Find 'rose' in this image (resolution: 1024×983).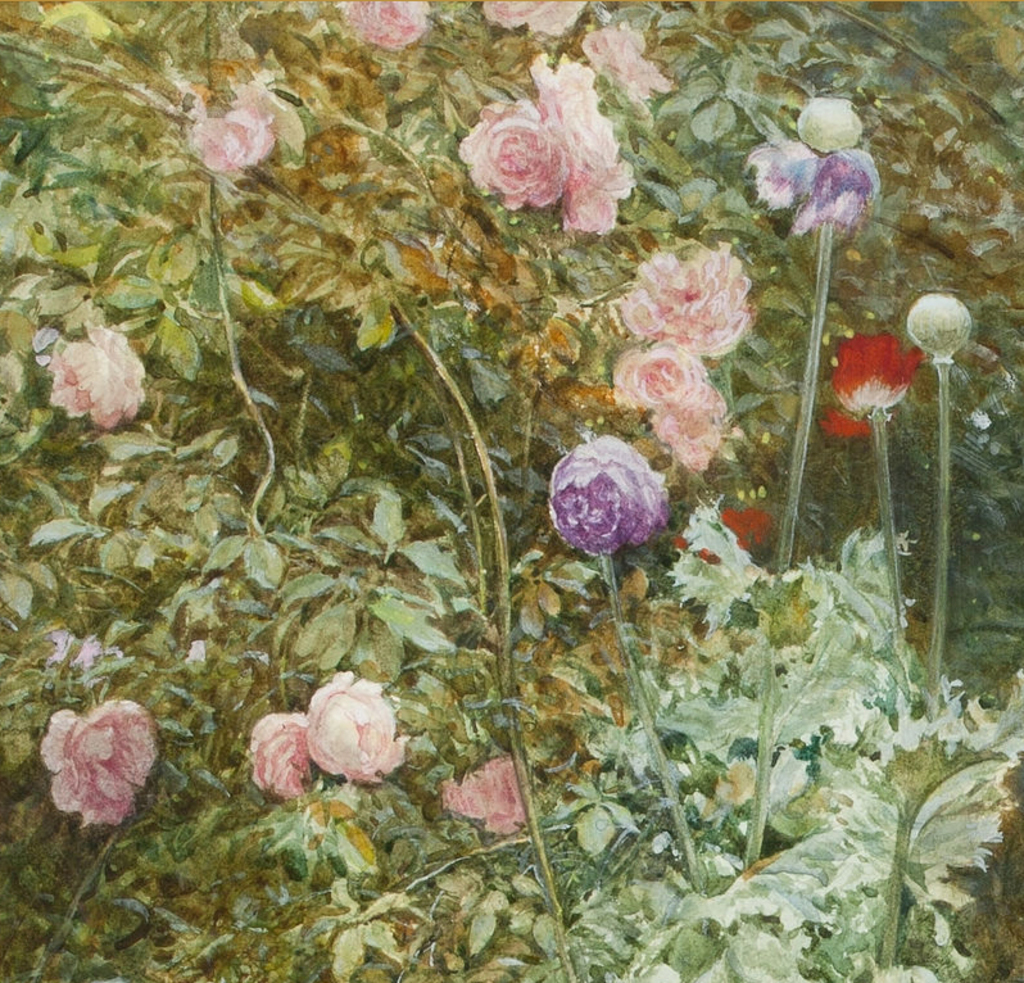
bbox=[49, 321, 146, 431].
